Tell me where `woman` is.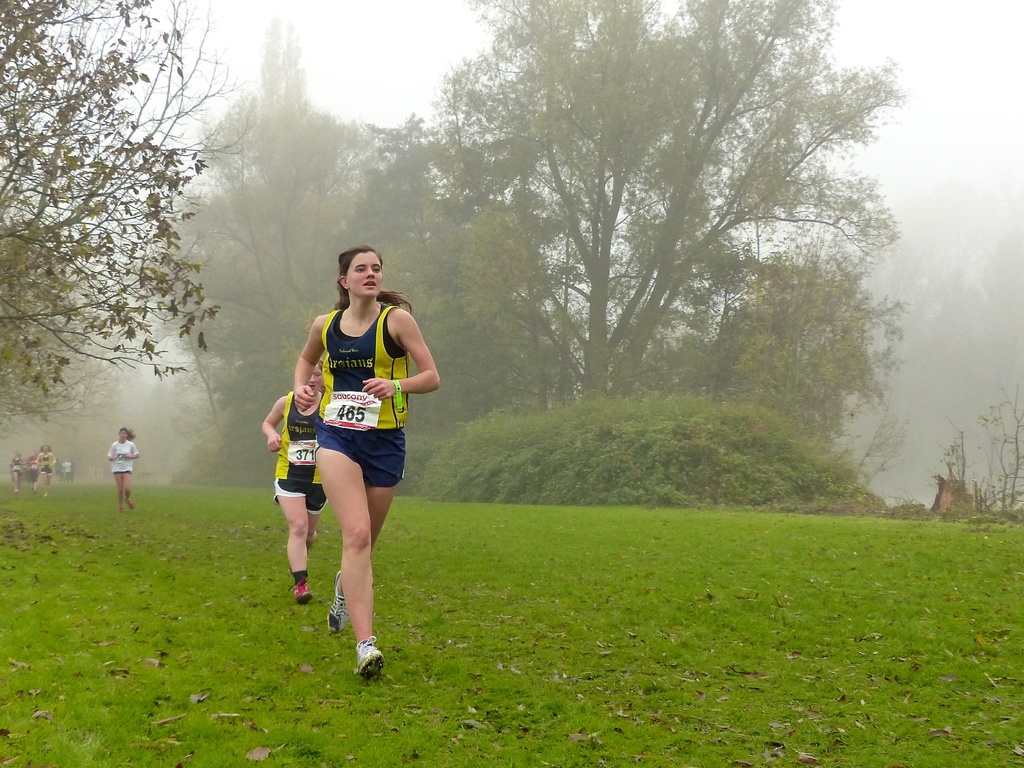
`woman` is at bbox(275, 256, 429, 671).
